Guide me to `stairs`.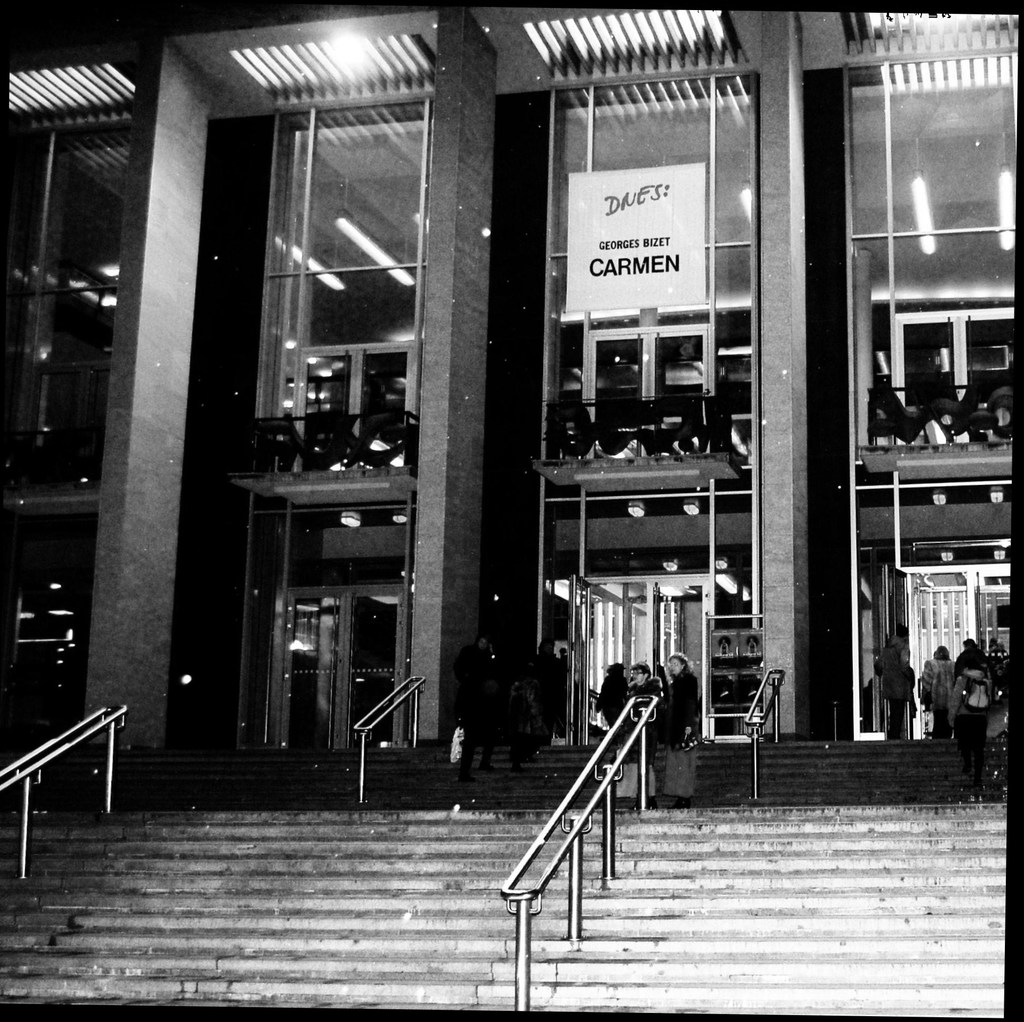
Guidance: l=0, t=729, r=1012, b=1021.
